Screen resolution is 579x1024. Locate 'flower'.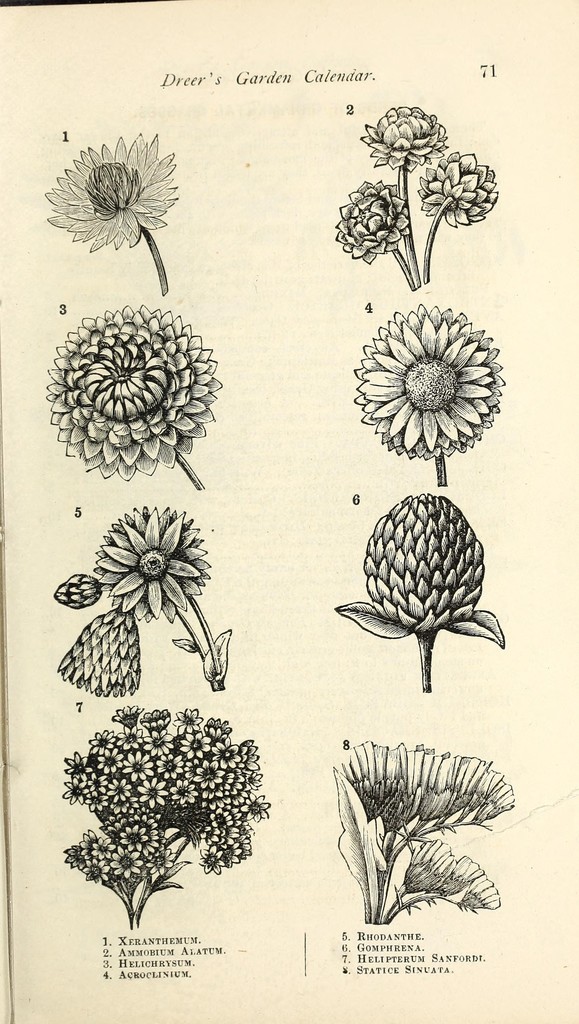
[338, 175, 411, 265].
